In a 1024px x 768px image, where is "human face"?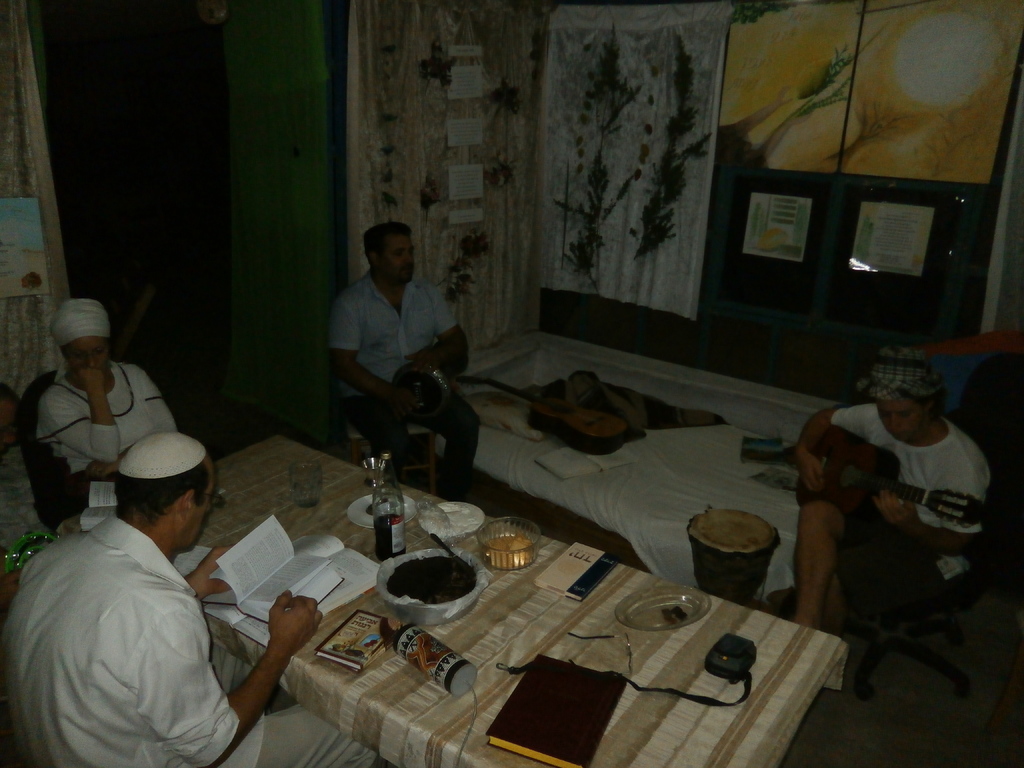
[left=58, top=335, right=111, bottom=392].
